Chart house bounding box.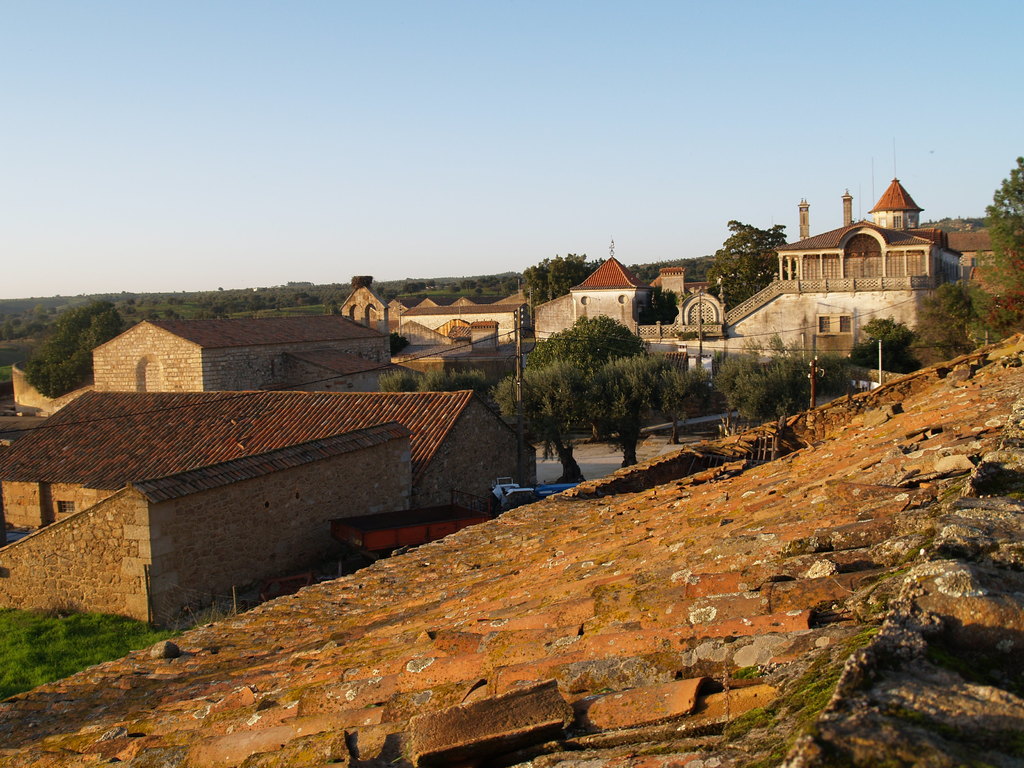
Charted: rect(0, 335, 529, 613).
